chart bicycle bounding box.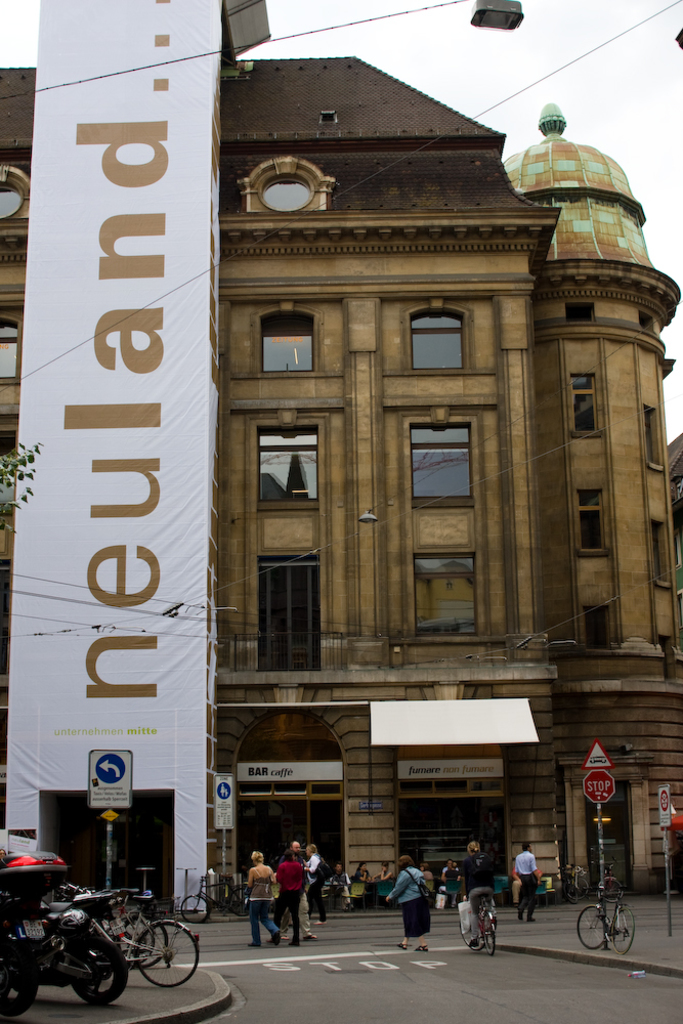
Charted: region(595, 855, 624, 901).
